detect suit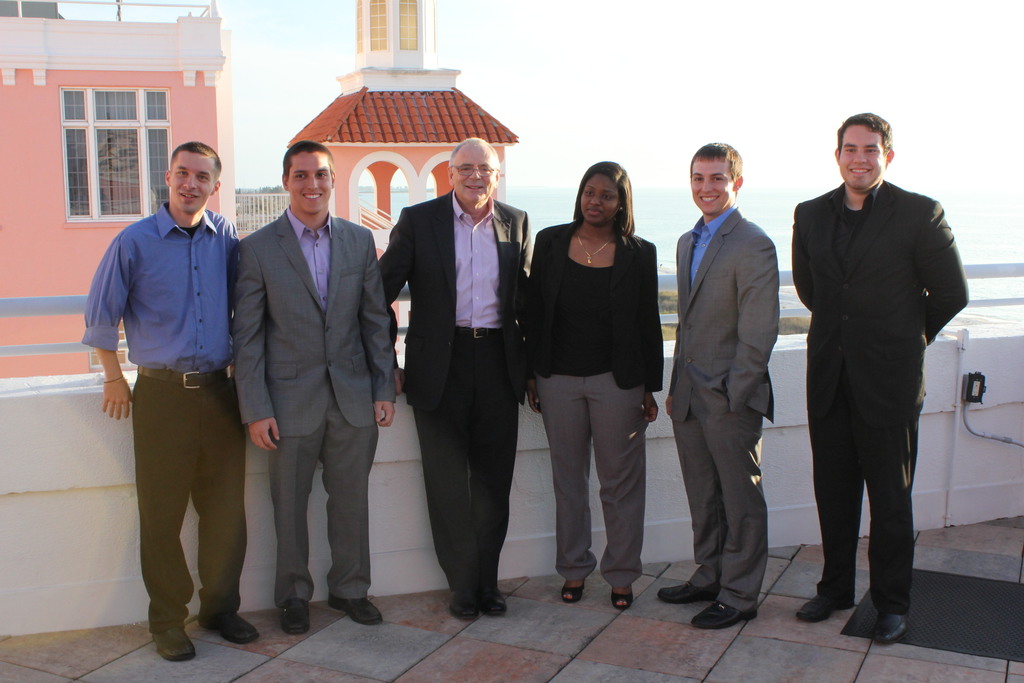
rect(526, 219, 665, 589)
